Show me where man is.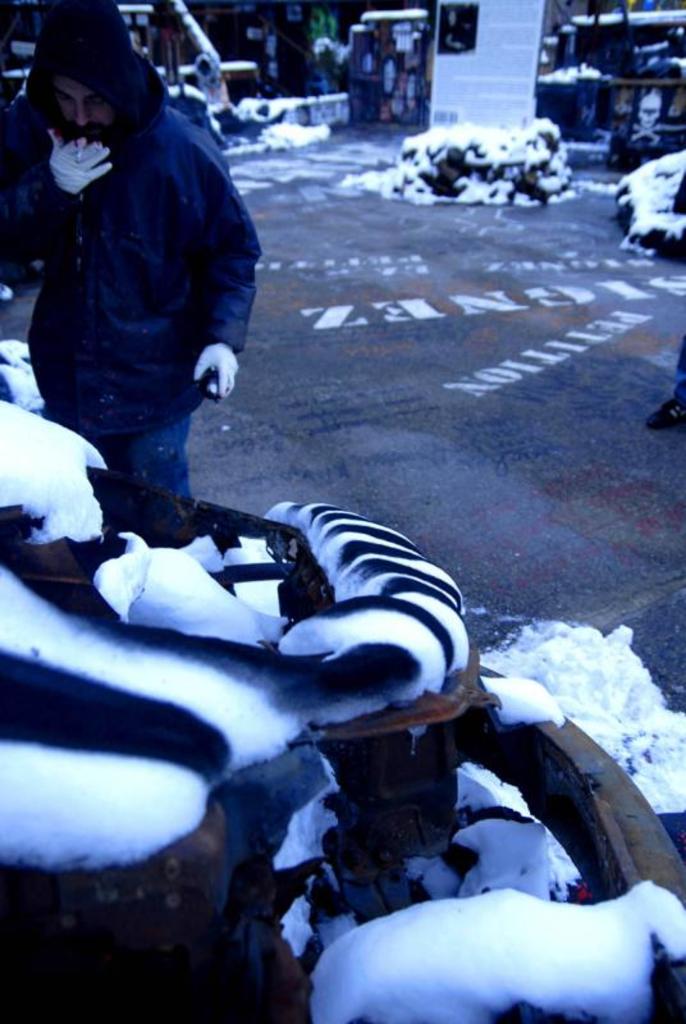
man is at region(0, 4, 265, 530).
